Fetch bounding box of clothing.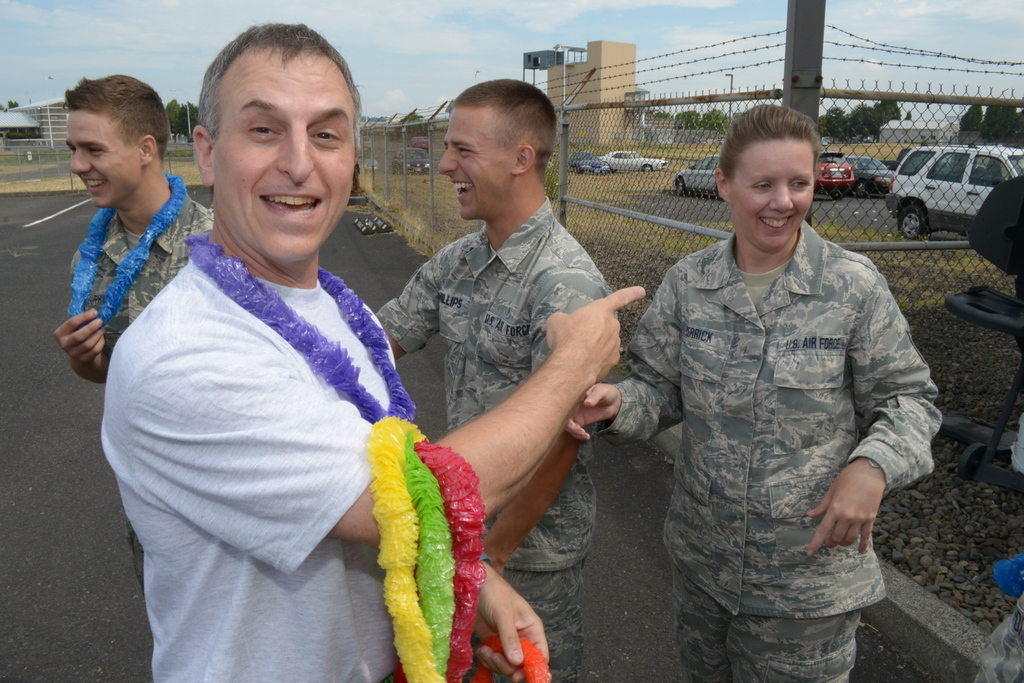
Bbox: x1=613, y1=214, x2=938, y2=682.
